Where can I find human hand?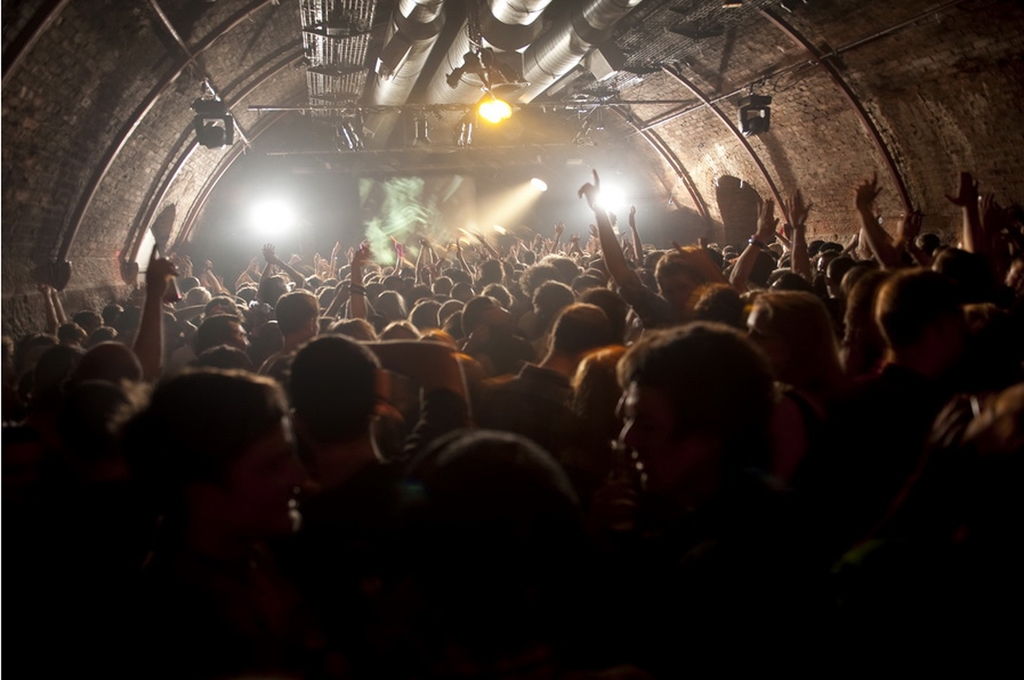
You can find it at [x1=982, y1=193, x2=1004, y2=231].
